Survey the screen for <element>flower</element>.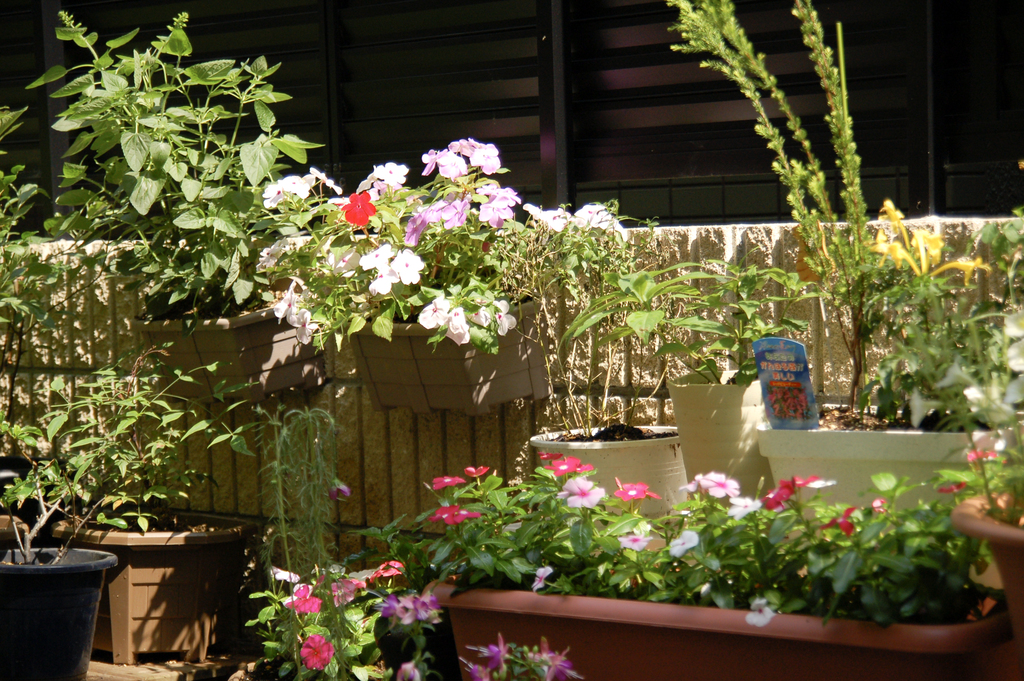
Survey found: (x1=466, y1=462, x2=492, y2=479).
